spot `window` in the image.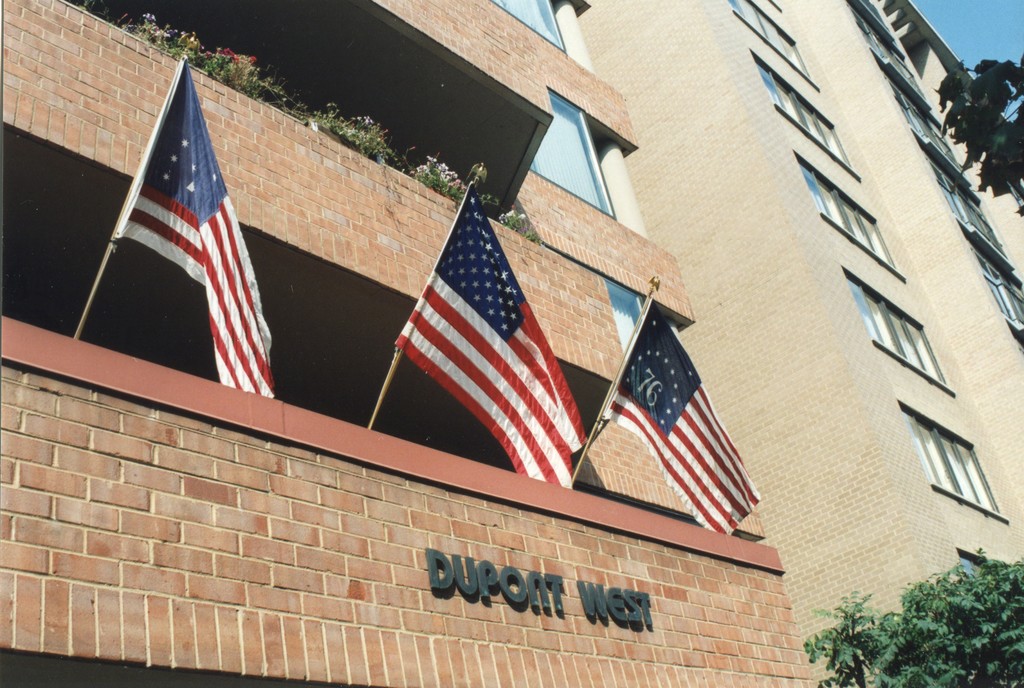
`window` found at bbox=(927, 419, 991, 521).
